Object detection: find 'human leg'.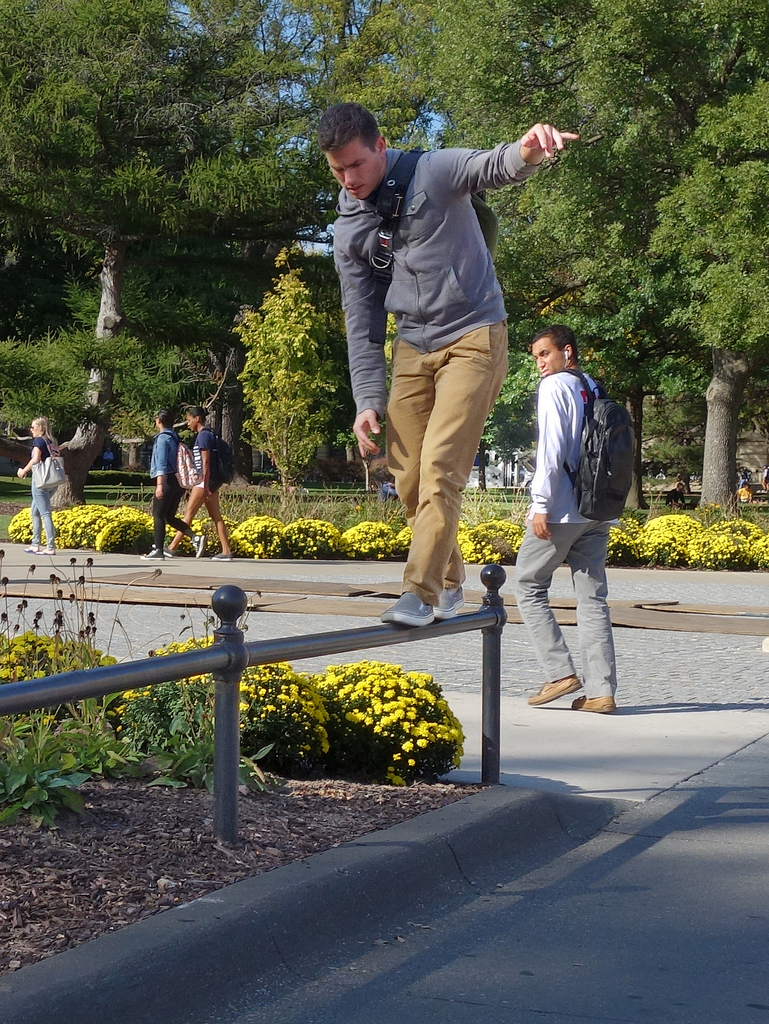
bbox=(139, 489, 218, 564).
